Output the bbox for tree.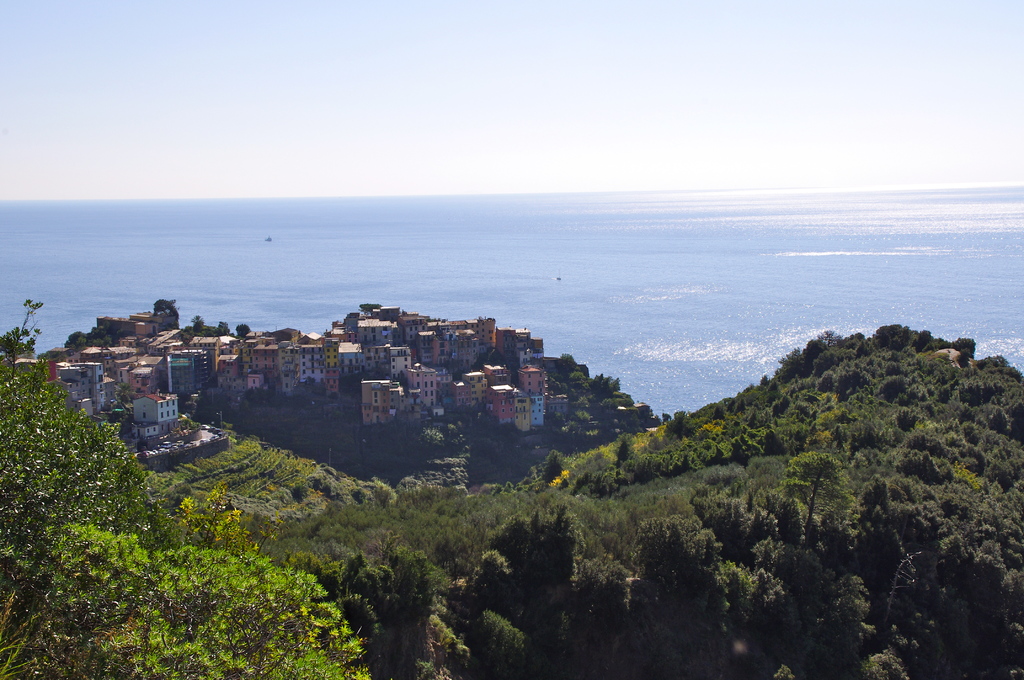
detection(928, 495, 1023, 638).
